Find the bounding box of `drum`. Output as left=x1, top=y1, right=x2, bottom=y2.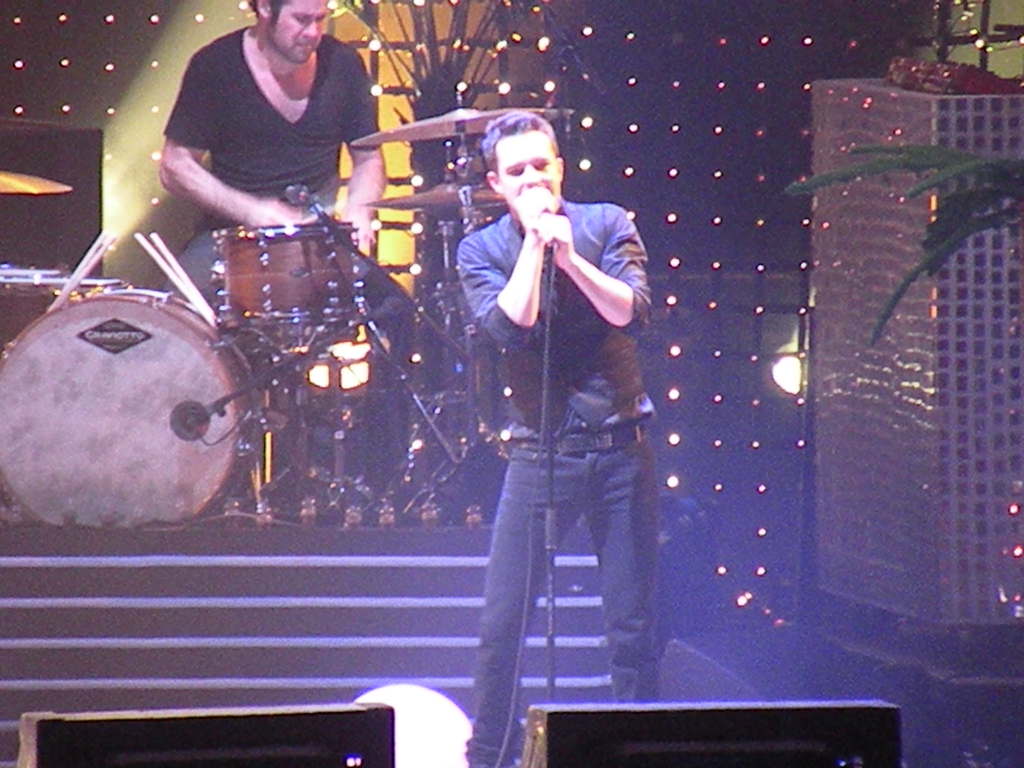
left=0, top=291, right=261, bottom=533.
